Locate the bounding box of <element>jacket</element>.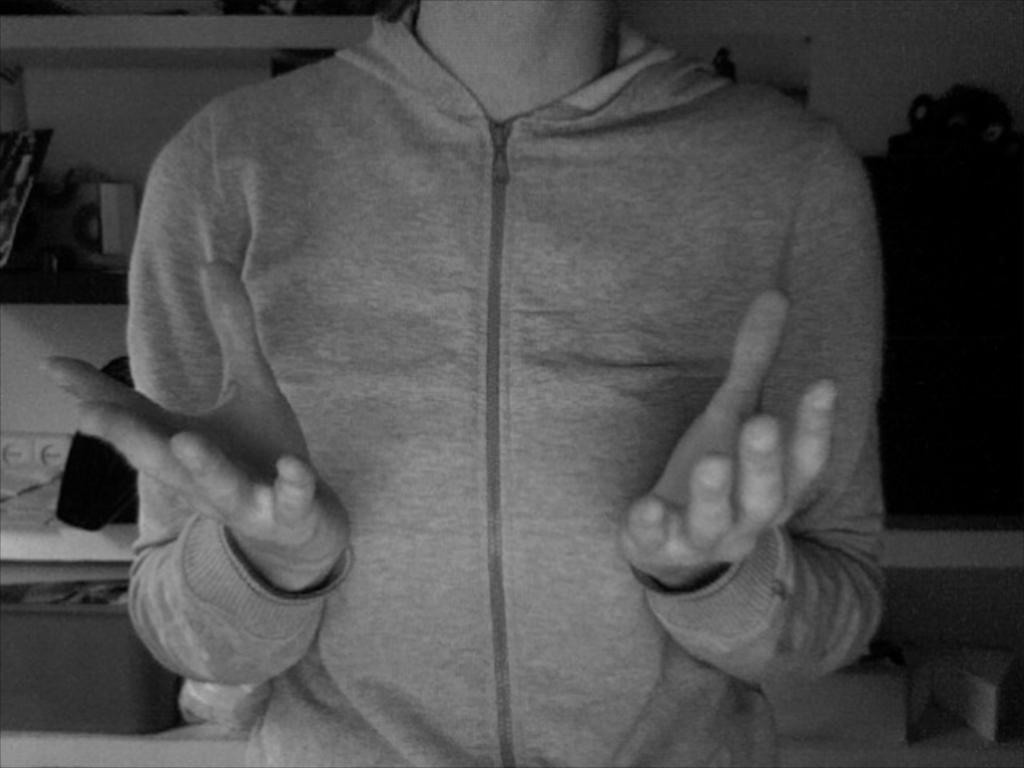
Bounding box: crop(64, 0, 898, 691).
